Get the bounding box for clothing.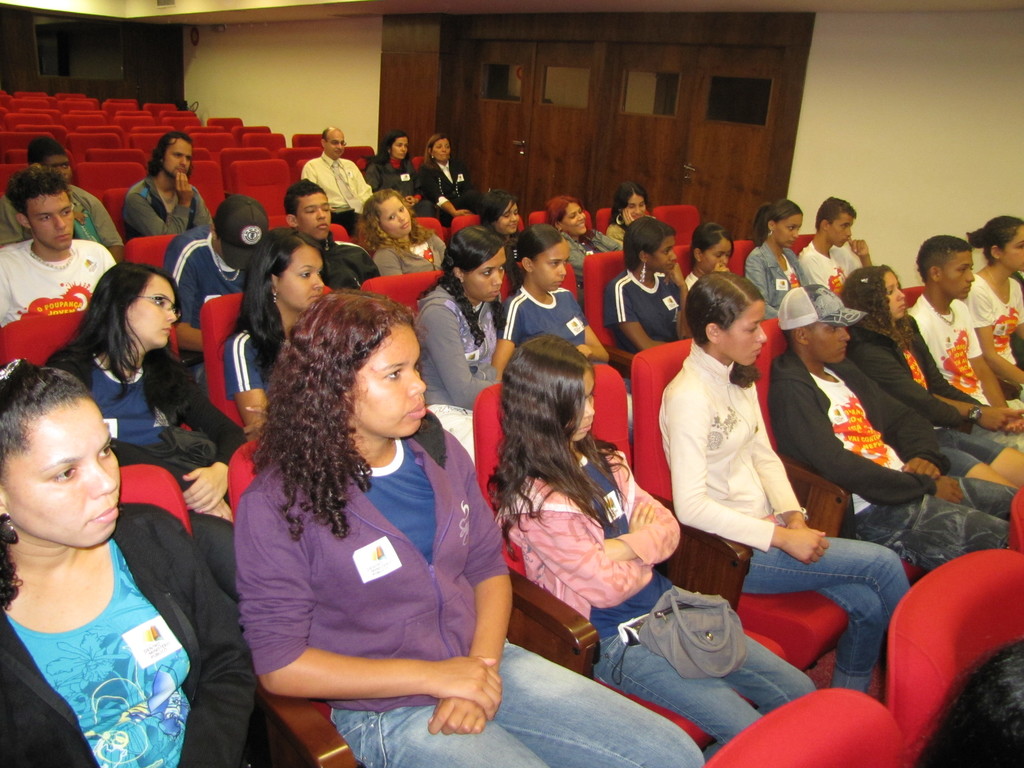
690,271,698,286.
